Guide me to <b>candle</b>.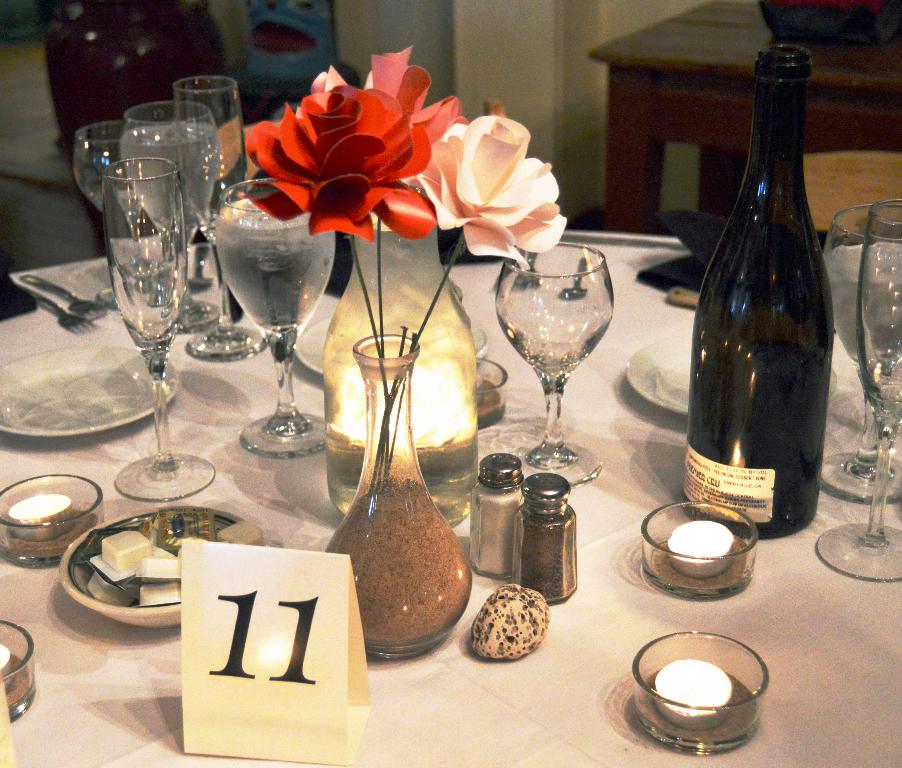
Guidance: (x1=658, y1=661, x2=727, y2=733).
